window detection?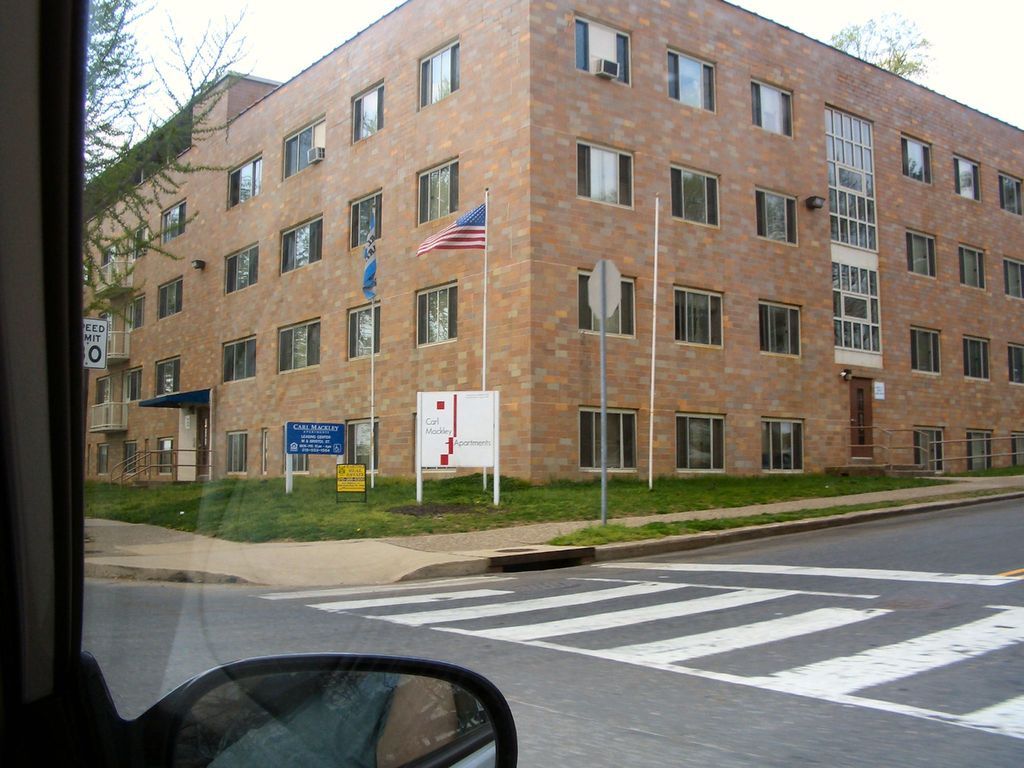
[413,156,461,223]
